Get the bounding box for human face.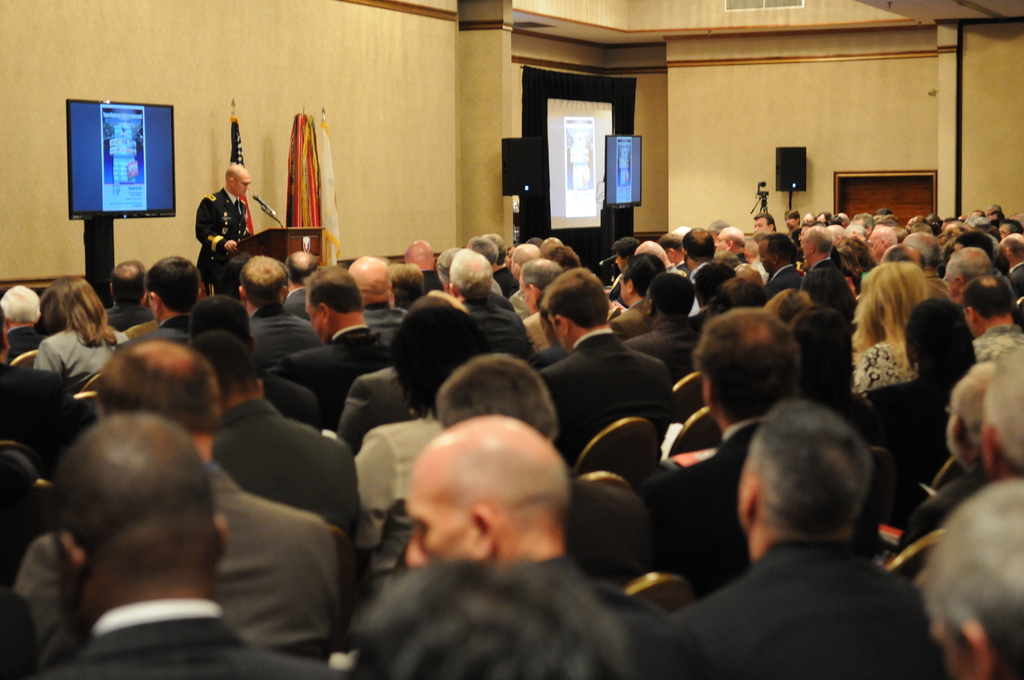
<box>947,268,959,300</box>.
